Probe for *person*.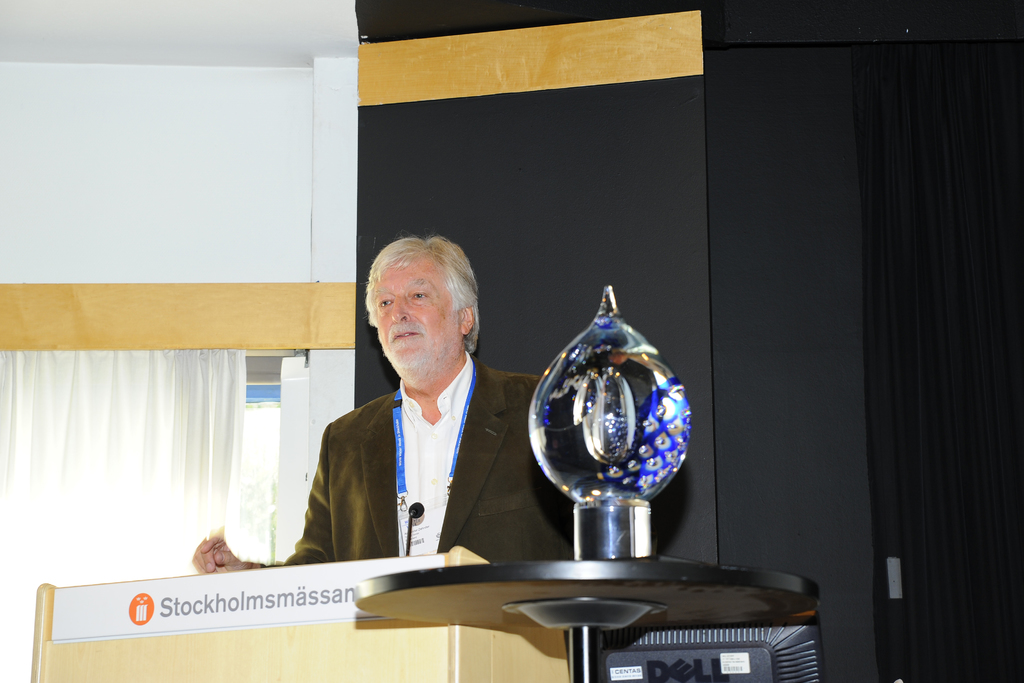
Probe result: detection(198, 236, 579, 566).
